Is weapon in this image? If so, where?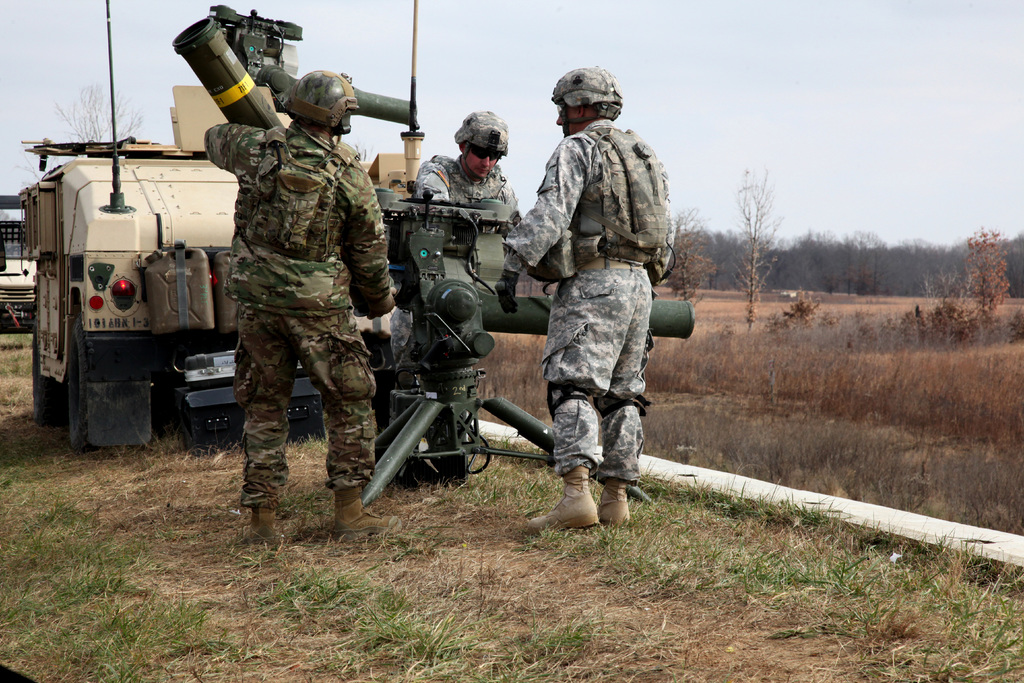
Yes, at rect(200, 9, 429, 131).
